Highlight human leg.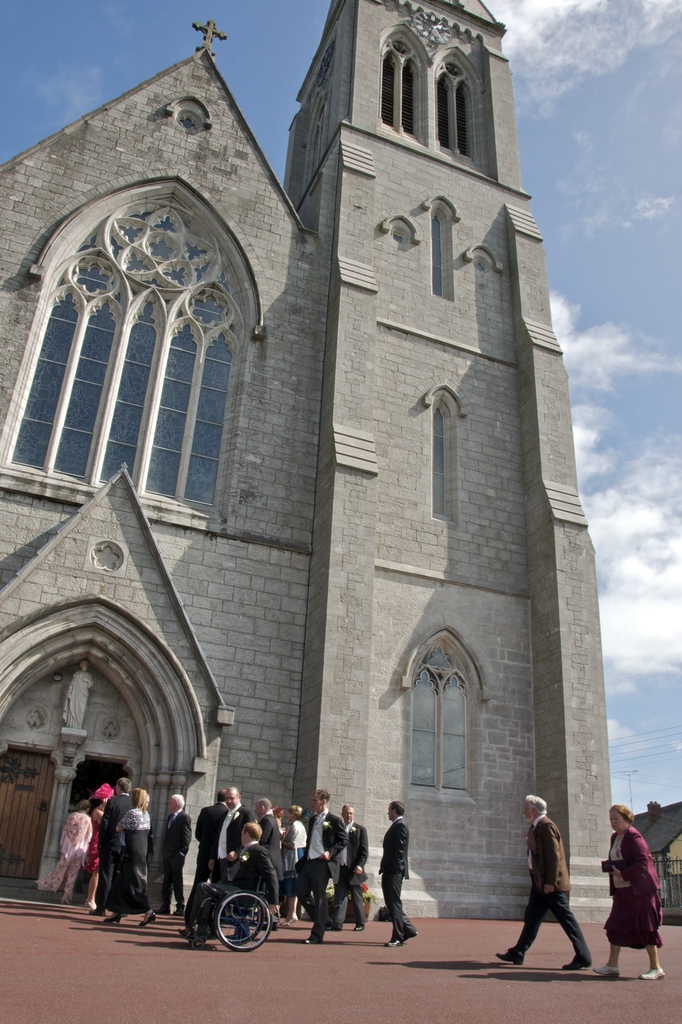
Highlighted region: pyautogui.locateOnScreen(596, 941, 622, 977).
